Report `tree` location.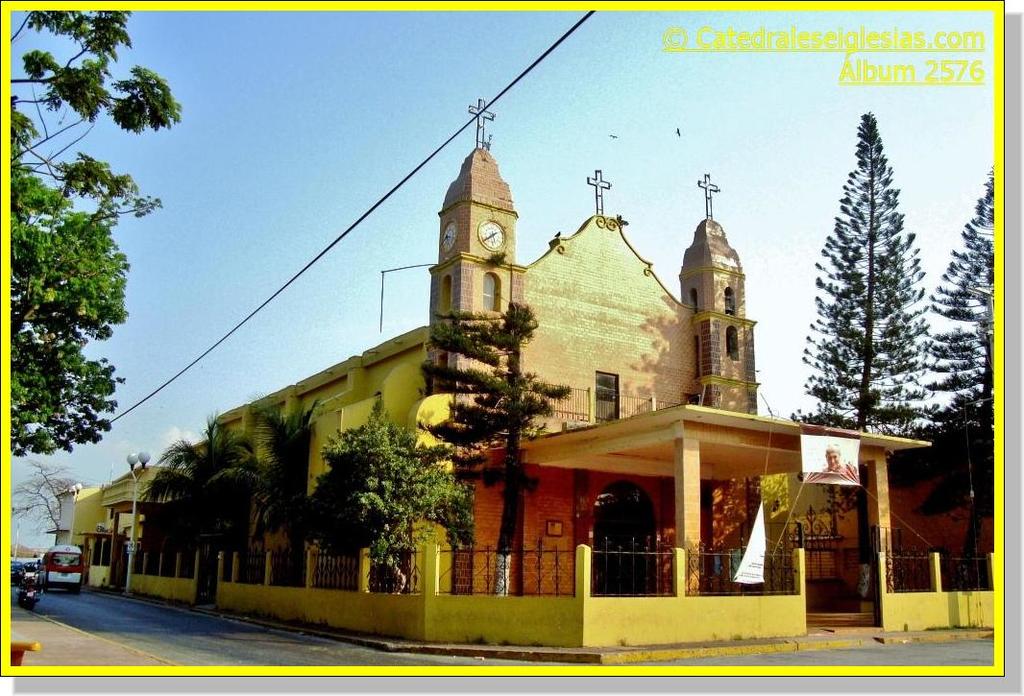
Report: rect(206, 396, 320, 587).
